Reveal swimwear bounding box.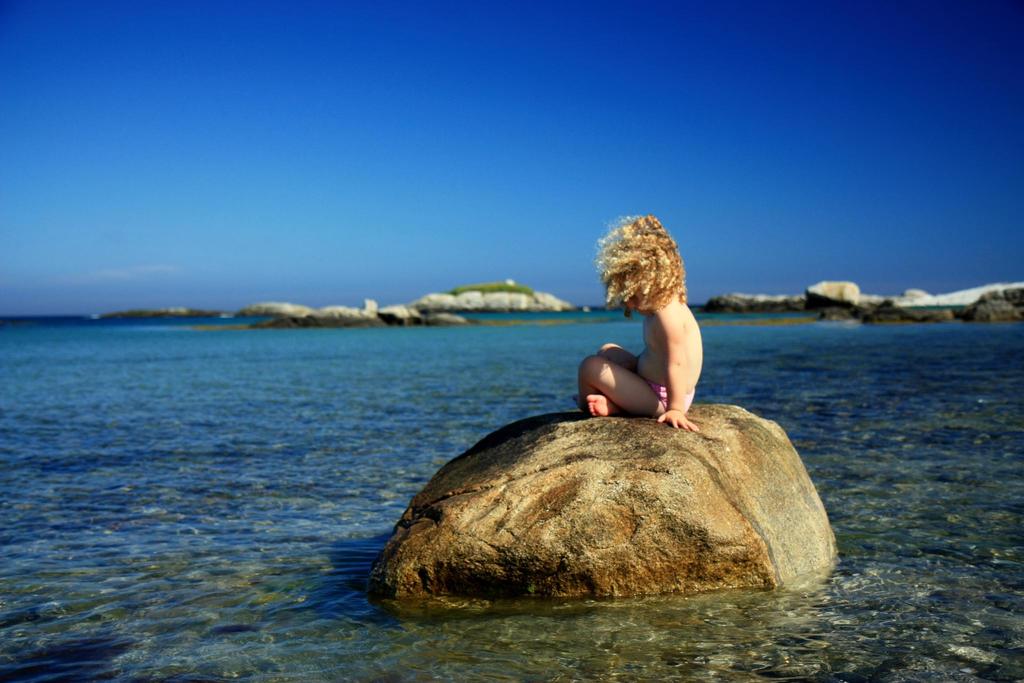
Revealed: [x1=643, y1=371, x2=692, y2=417].
